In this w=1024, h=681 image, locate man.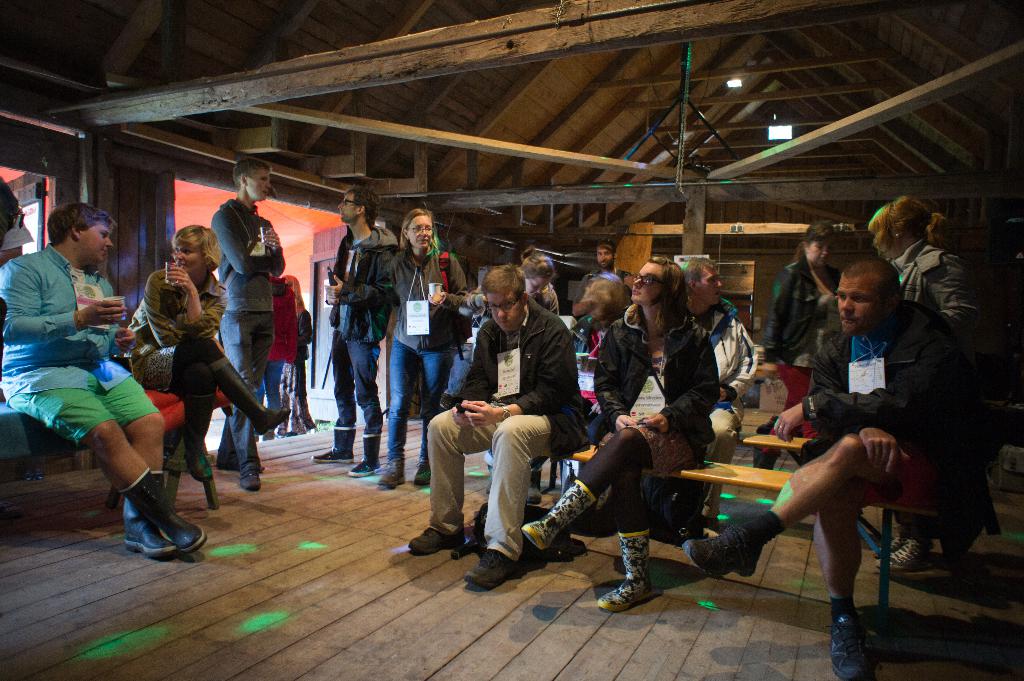
Bounding box: <box>440,257,586,582</box>.
